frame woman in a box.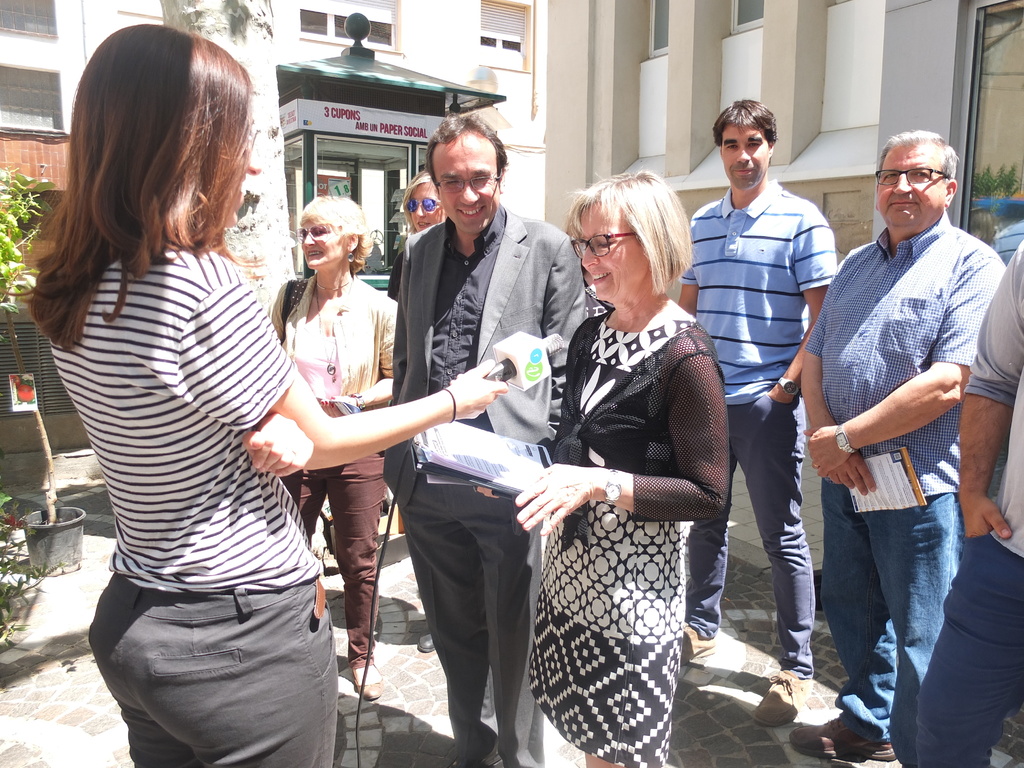
l=509, t=159, r=732, b=767.
